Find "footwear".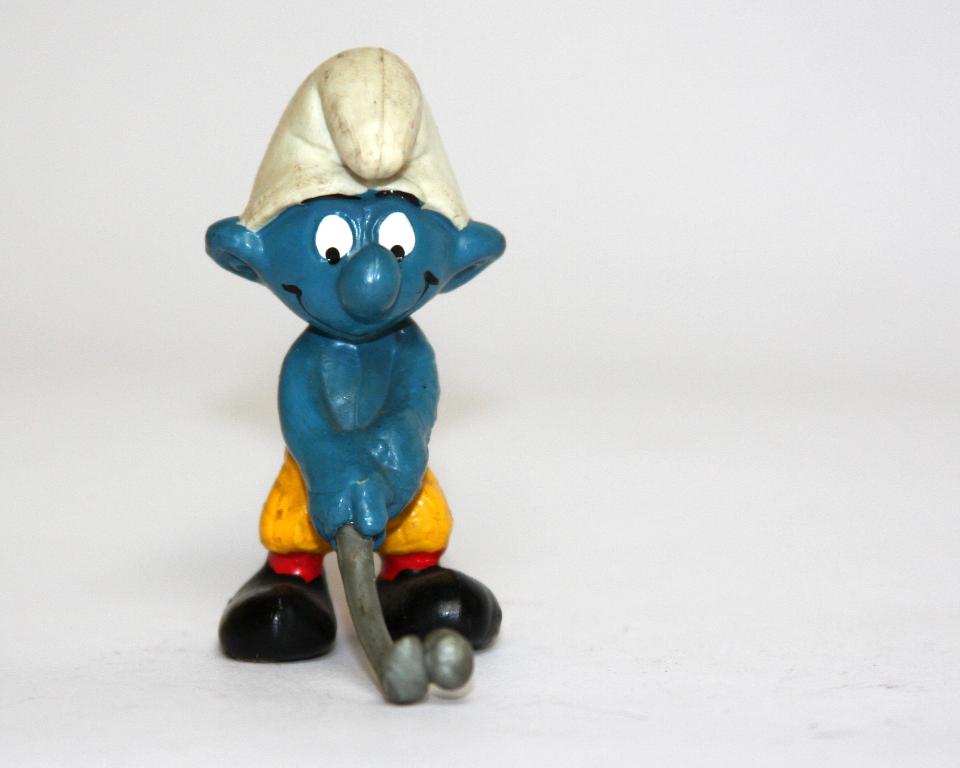
[373, 568, 511, 652].
